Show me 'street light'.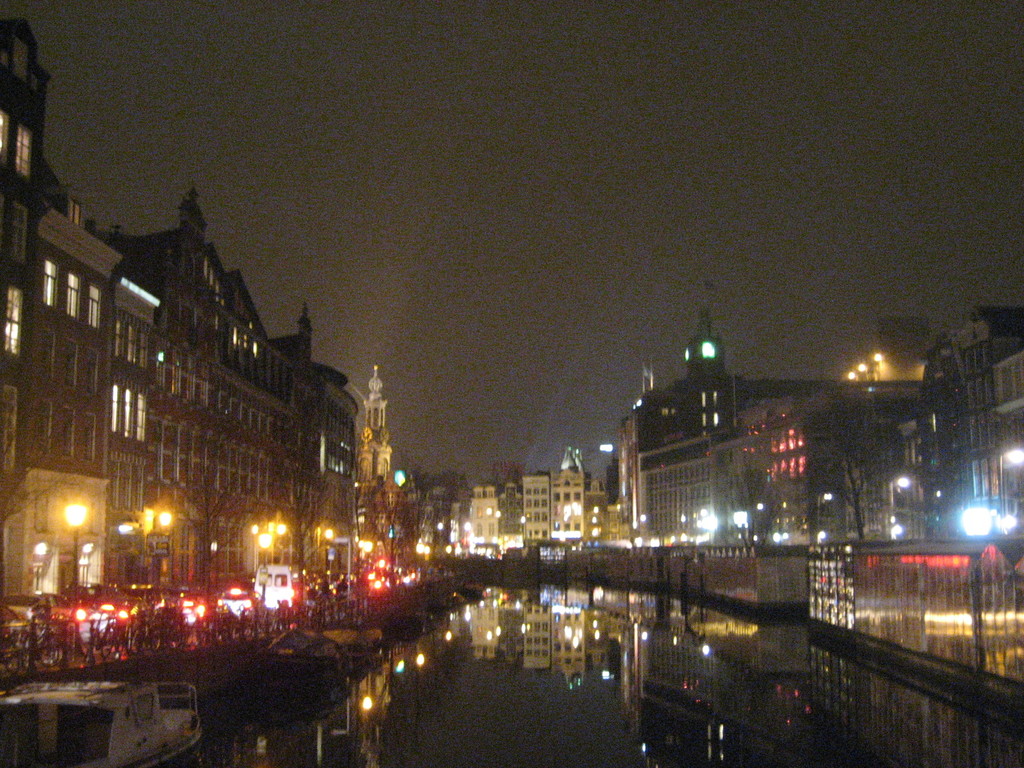
'street light' is here: 56 500 92 584.
